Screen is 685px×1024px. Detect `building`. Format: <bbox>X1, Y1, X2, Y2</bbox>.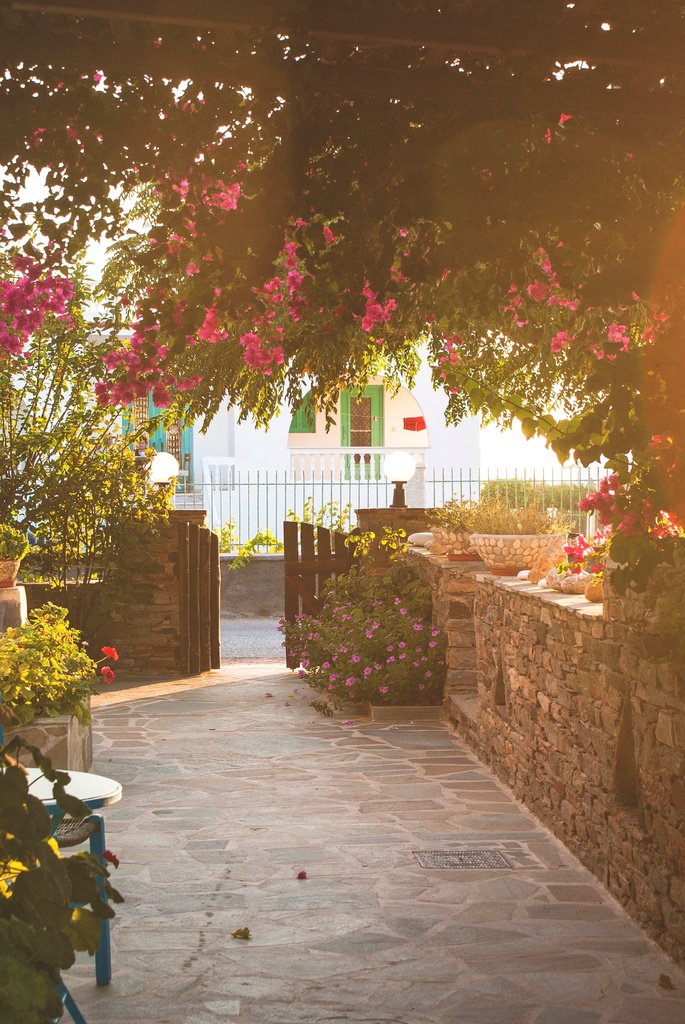
<bbox>10, 346, 492, 570</bbox>.
